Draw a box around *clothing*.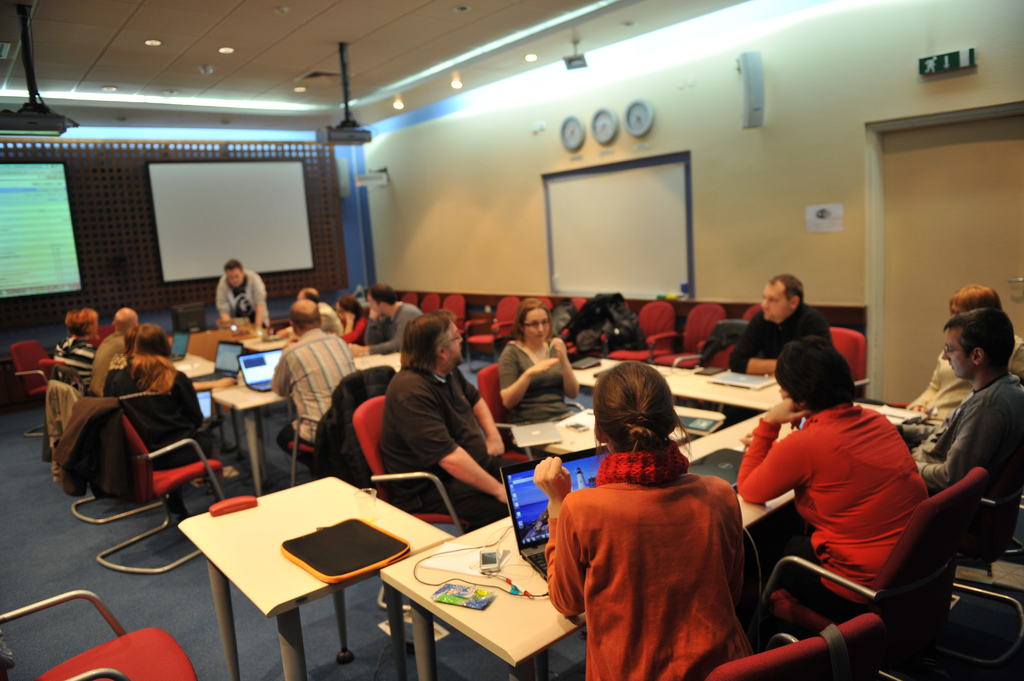
<bbox>369, 302, 425, 360</bbox>.
